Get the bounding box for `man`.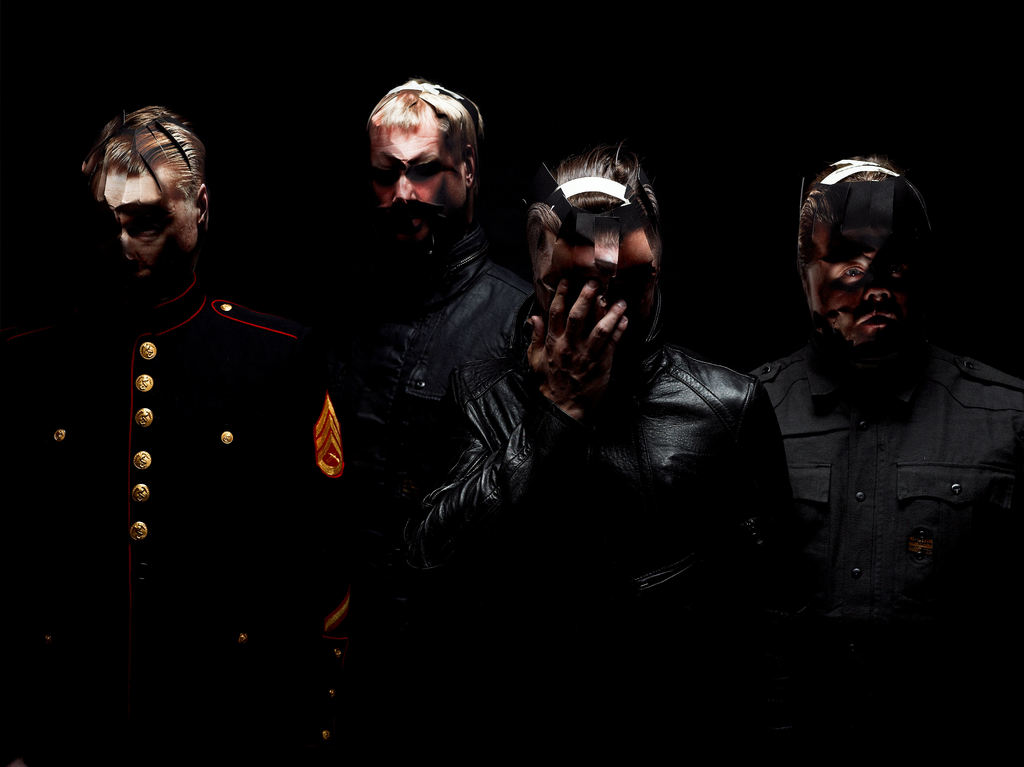
(left=0, top=104, right=351, bottom=766).
